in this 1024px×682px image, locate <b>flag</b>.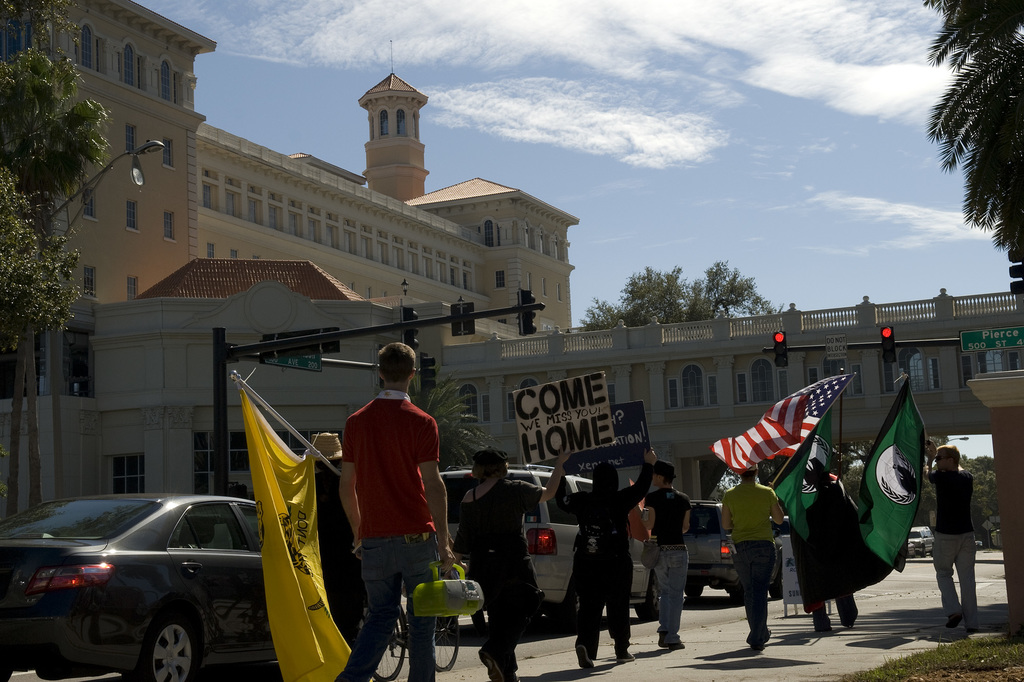
Bounding box: {"left": 705, "top": 365, "right": 857, "bottom": 482}.
